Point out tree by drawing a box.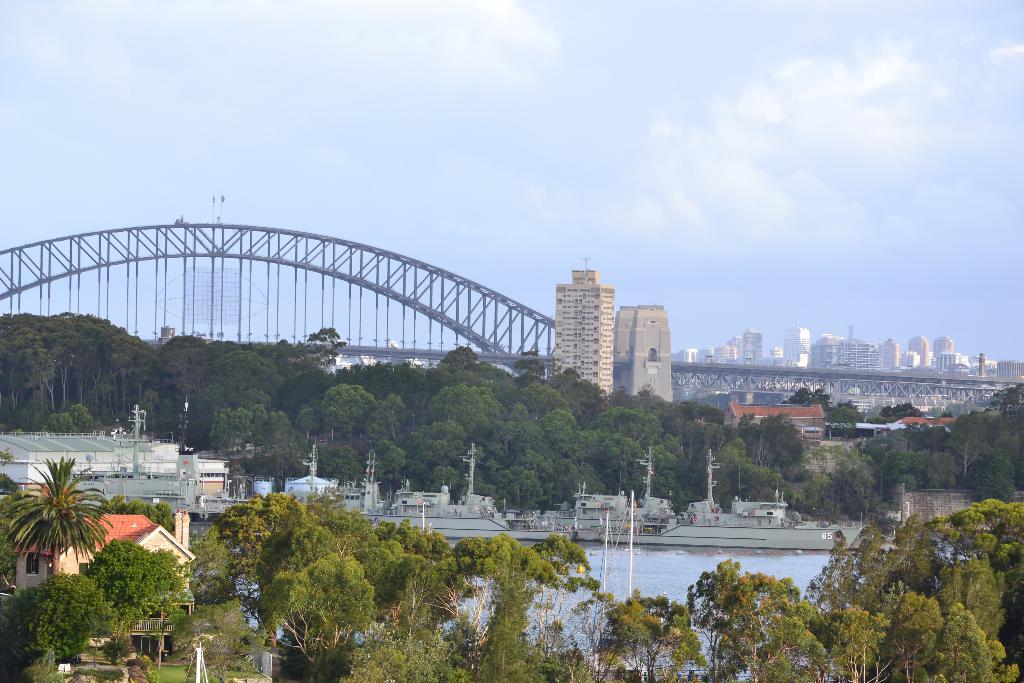
crop(10, 431, 115, 606).
